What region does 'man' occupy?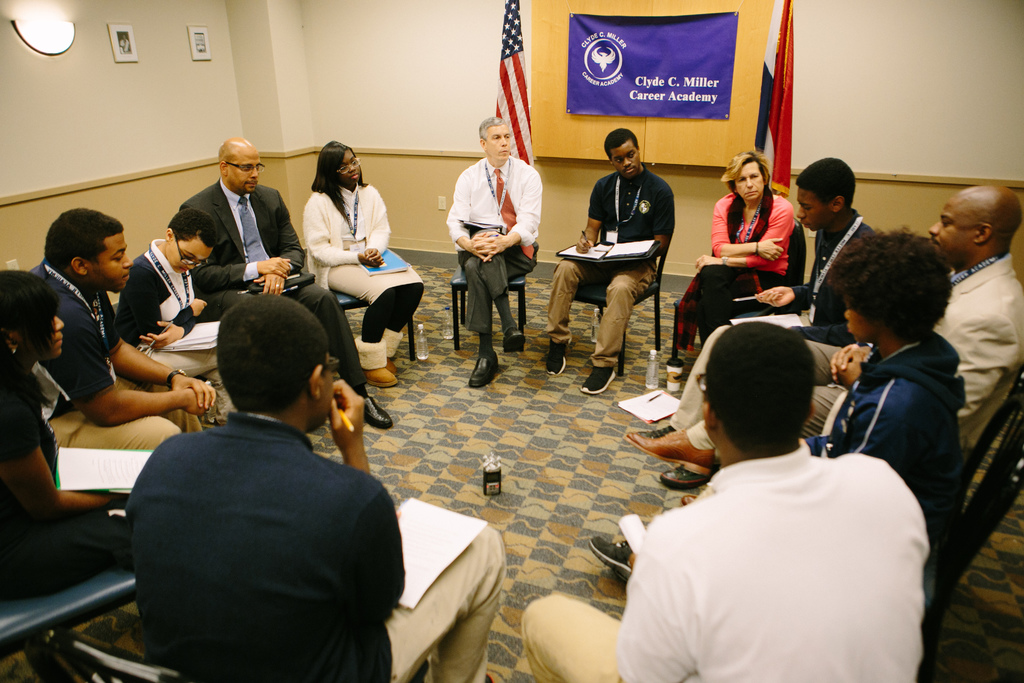
x1=26 y1=206 x2=218 y2=447.
